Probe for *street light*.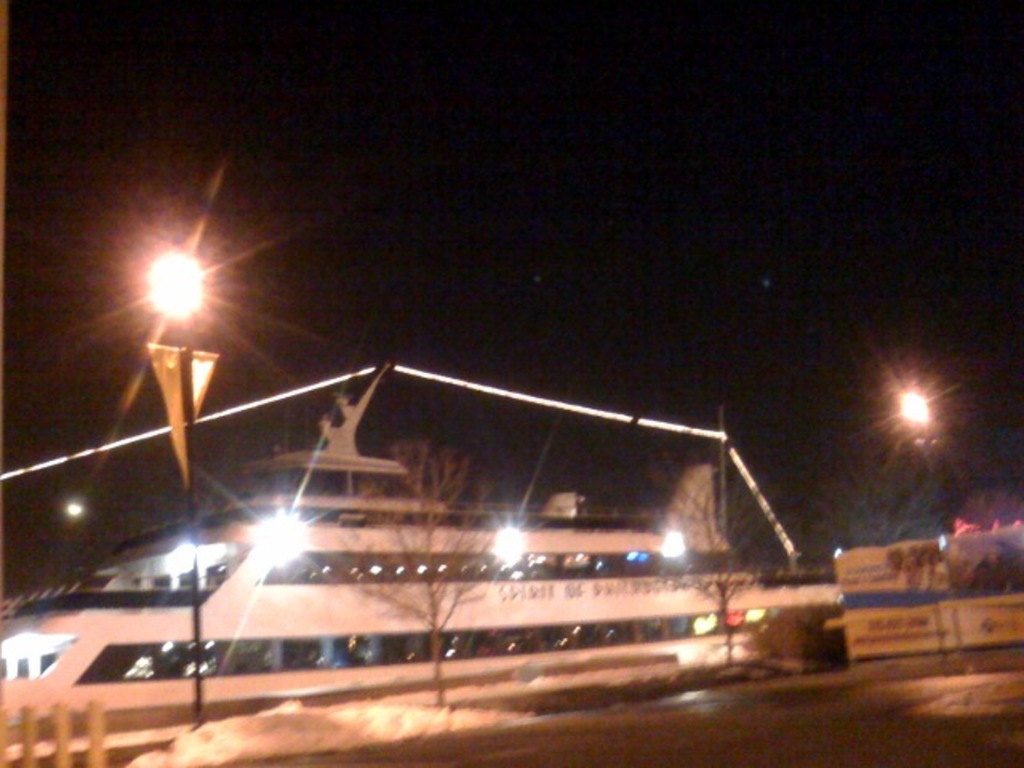
Probe result: [left=890, top=384, right=950, bottom=672].
